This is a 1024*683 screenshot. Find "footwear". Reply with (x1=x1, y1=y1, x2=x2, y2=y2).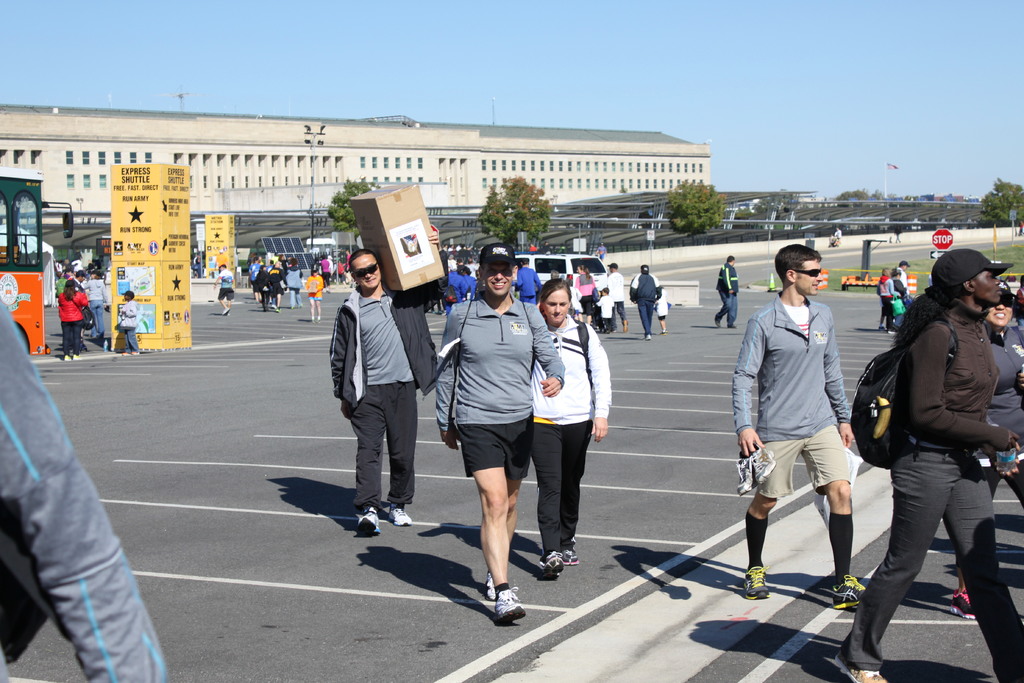
(x1=662, y1=331, x2=665, y2=333).
